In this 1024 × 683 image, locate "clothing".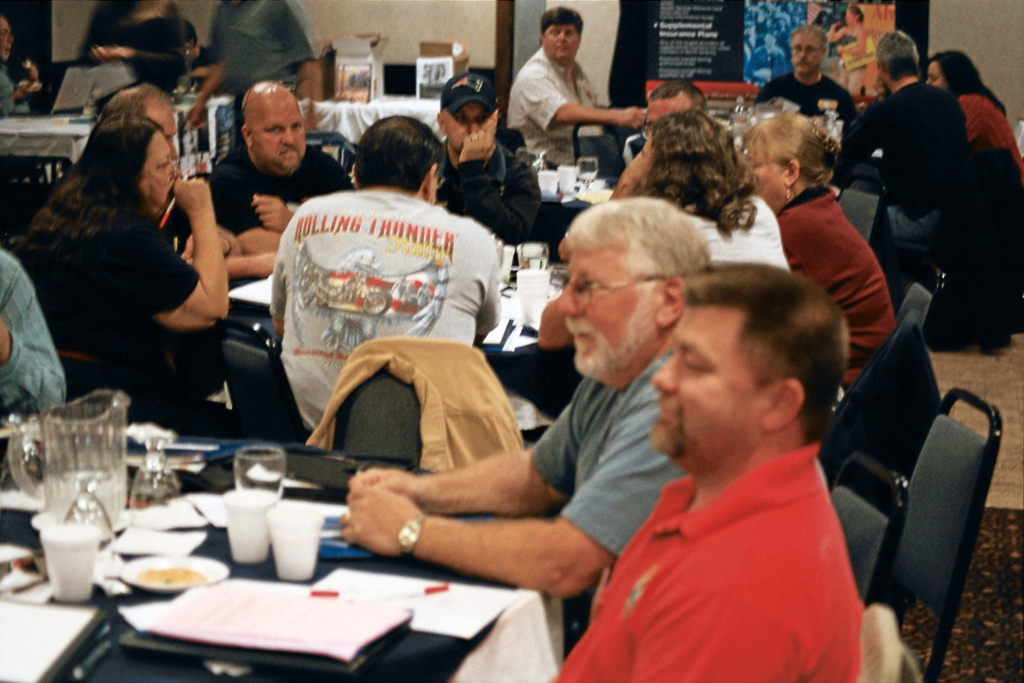
Bounding box: box=[156, 139, 360, 299].
